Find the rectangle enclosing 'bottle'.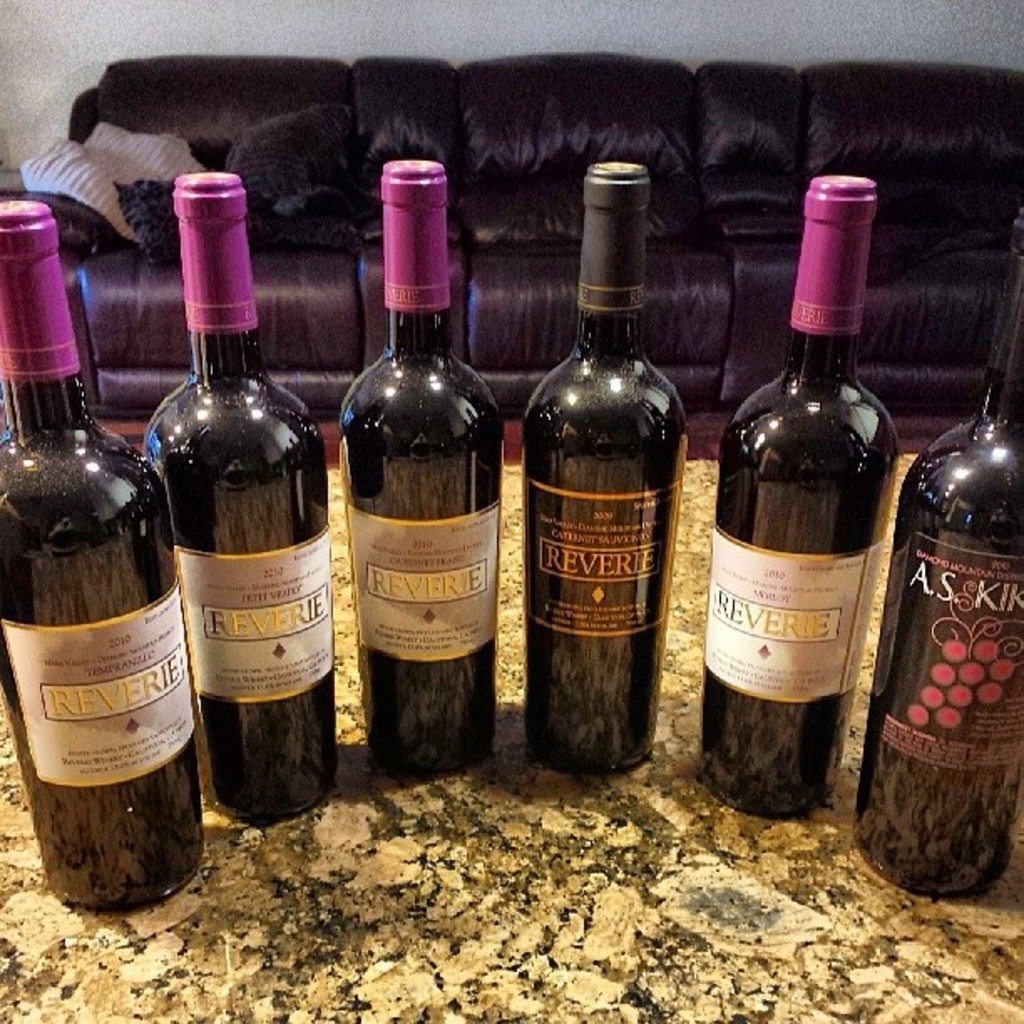
[x1=708, y1=171, x2=904, y2=828].
